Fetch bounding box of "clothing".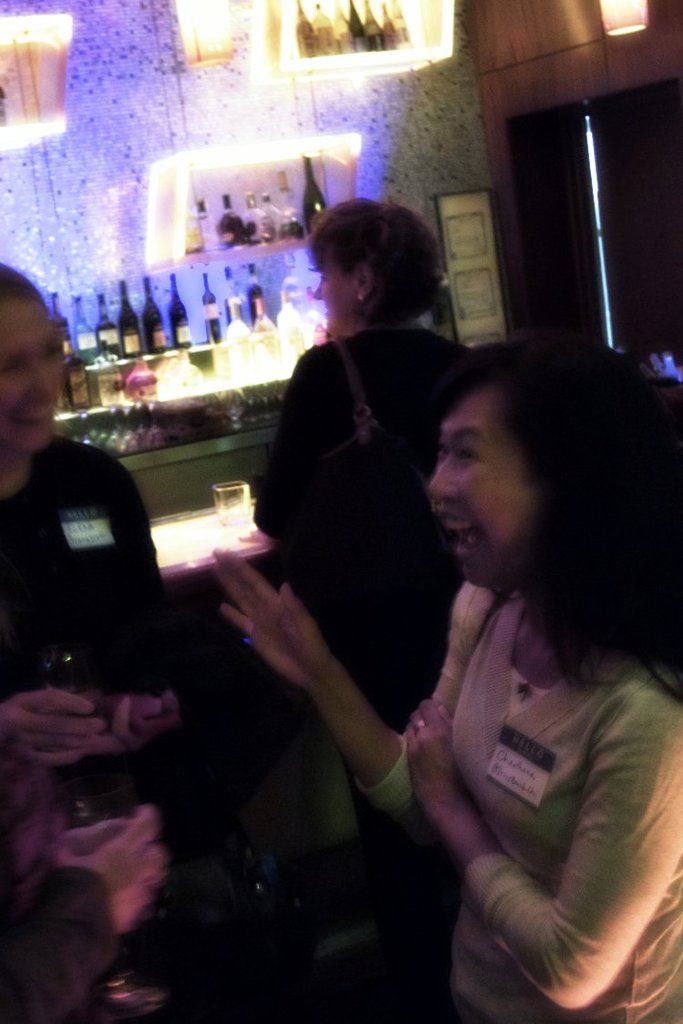
Bbox: {"x1": 0, "y1": 868, "x2": 121, "y2": 1023}.
